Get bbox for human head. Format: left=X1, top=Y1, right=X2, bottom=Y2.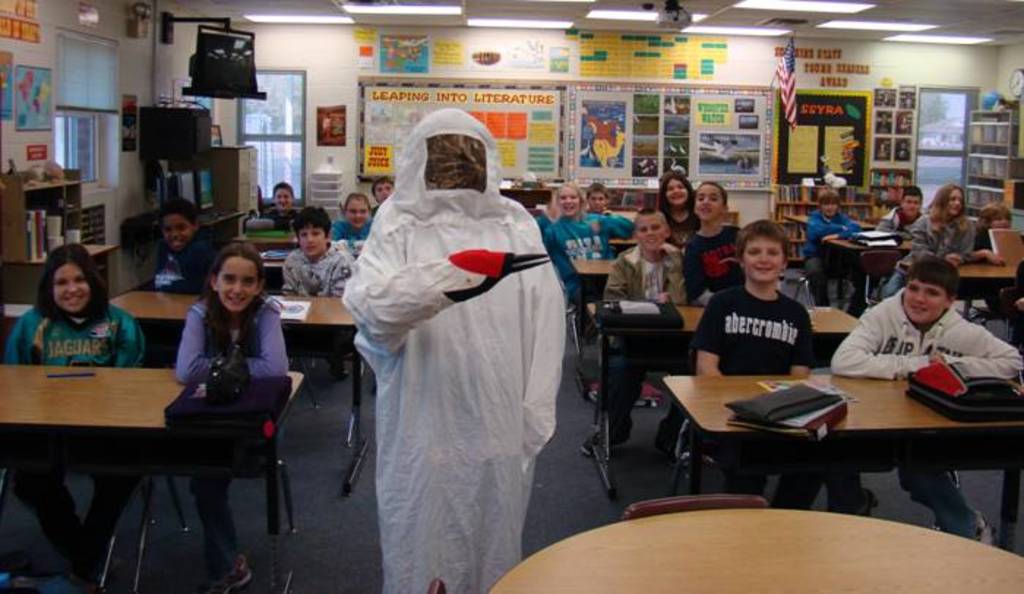
left=639, top=212, right=667, bottom=244.
